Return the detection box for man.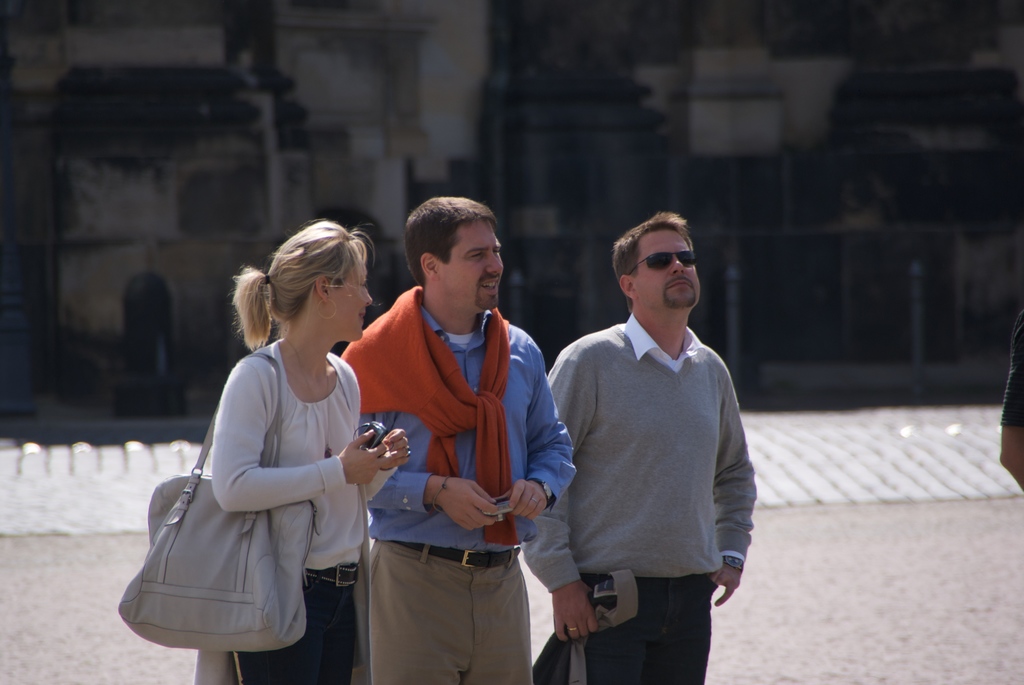
bbox=(344, 177, 545, 684).
